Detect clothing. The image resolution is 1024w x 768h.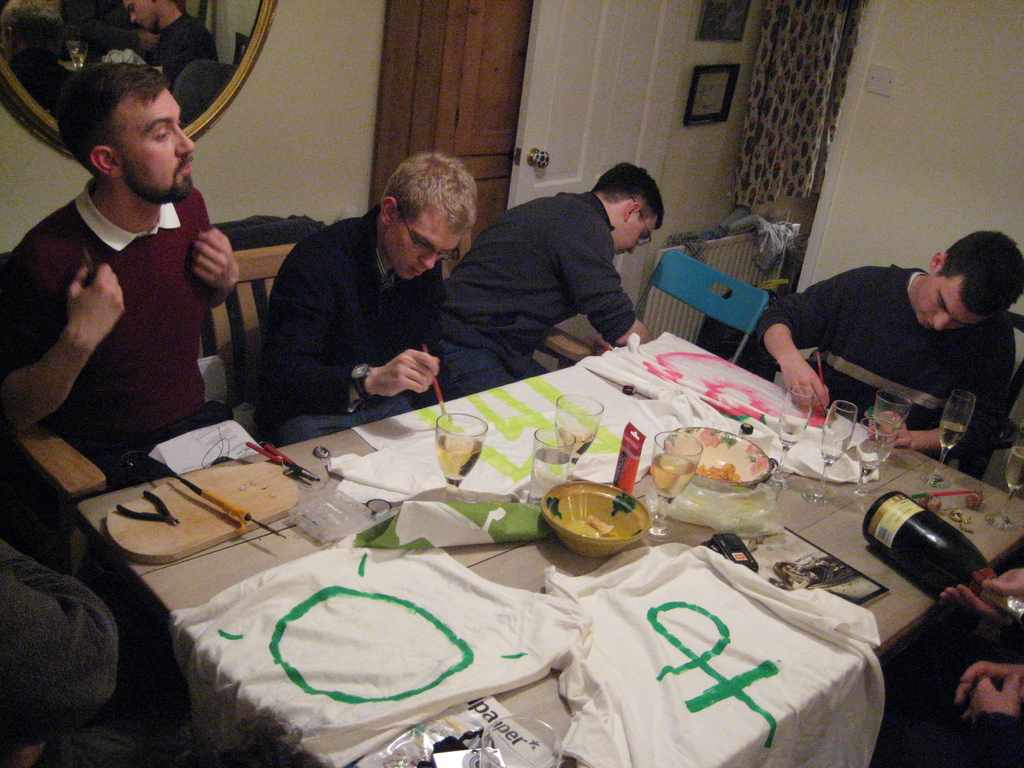
locate(262, 406, 431, 447).
